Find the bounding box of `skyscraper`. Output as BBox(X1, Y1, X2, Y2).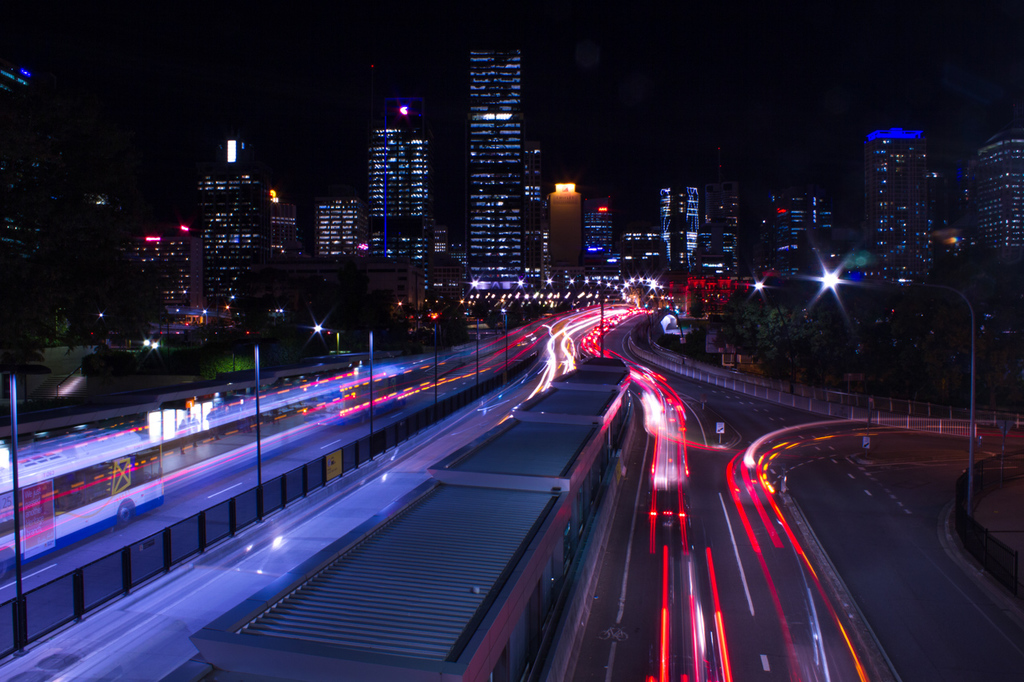
BBox(197, 134, 270, 314).
